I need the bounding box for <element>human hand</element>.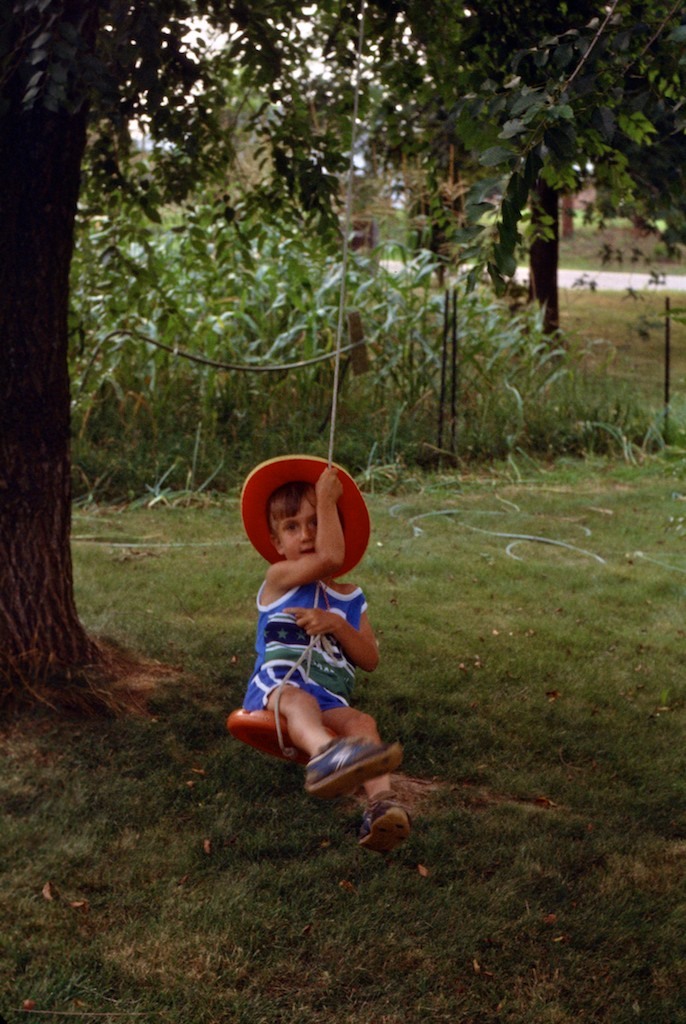
Here it is: <box>313,468,344,509</box>.
